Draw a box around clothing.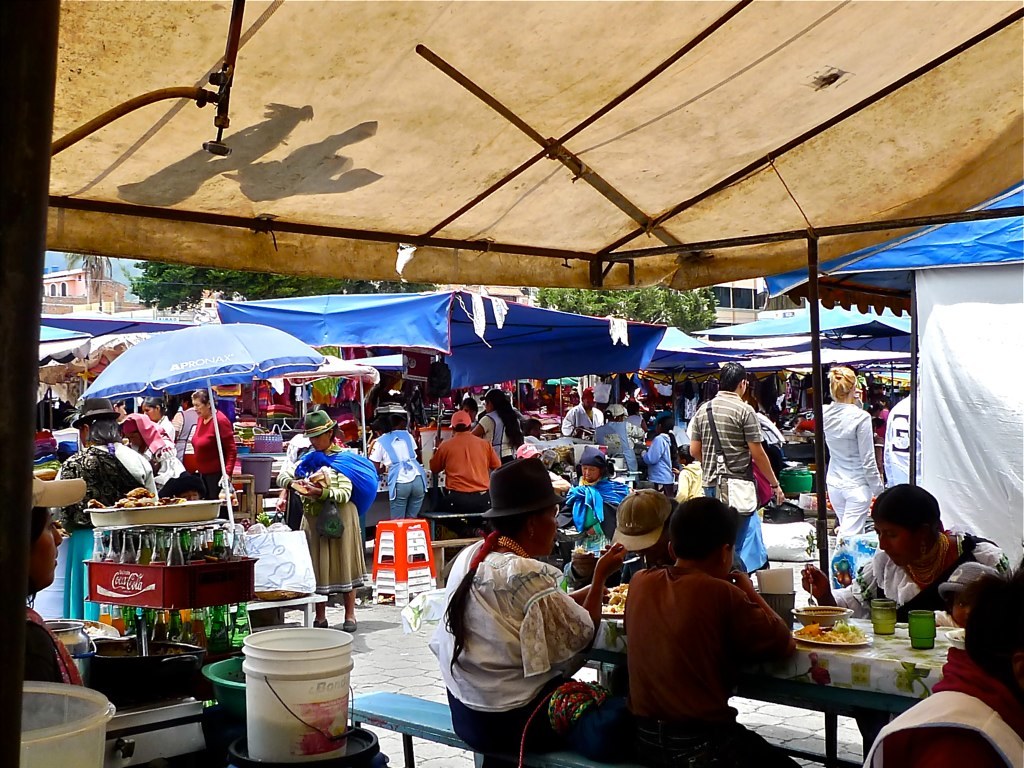
locate(23, 605, 86, 686).
